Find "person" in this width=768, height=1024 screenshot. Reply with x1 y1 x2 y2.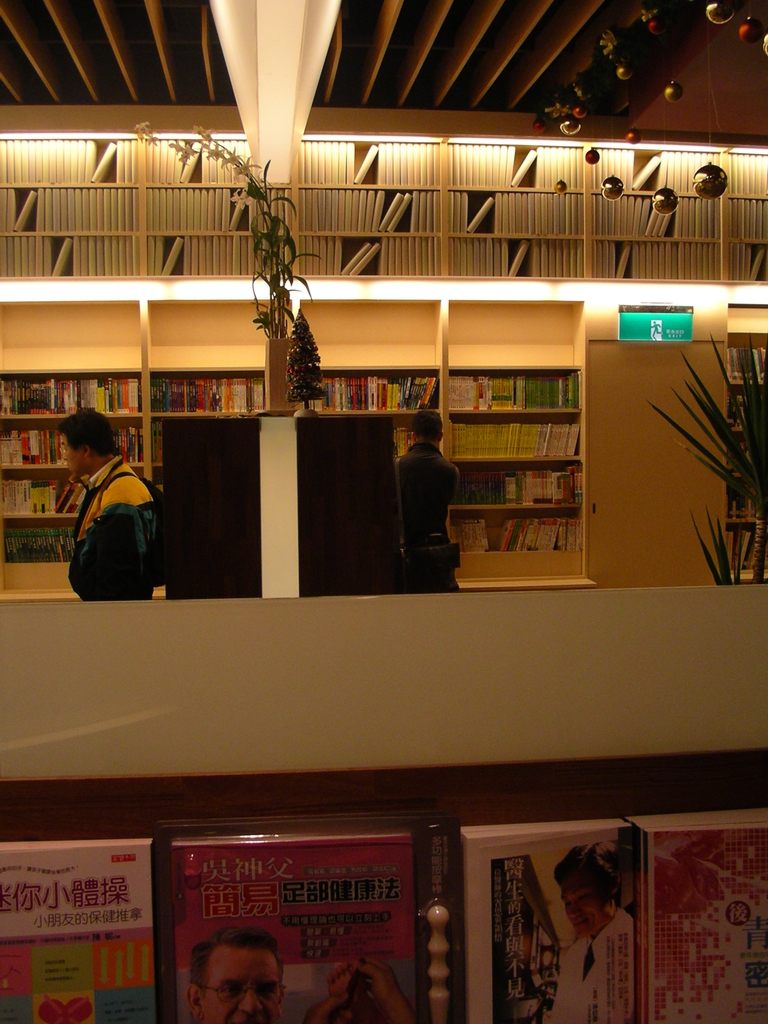
186 930 286 1023.
